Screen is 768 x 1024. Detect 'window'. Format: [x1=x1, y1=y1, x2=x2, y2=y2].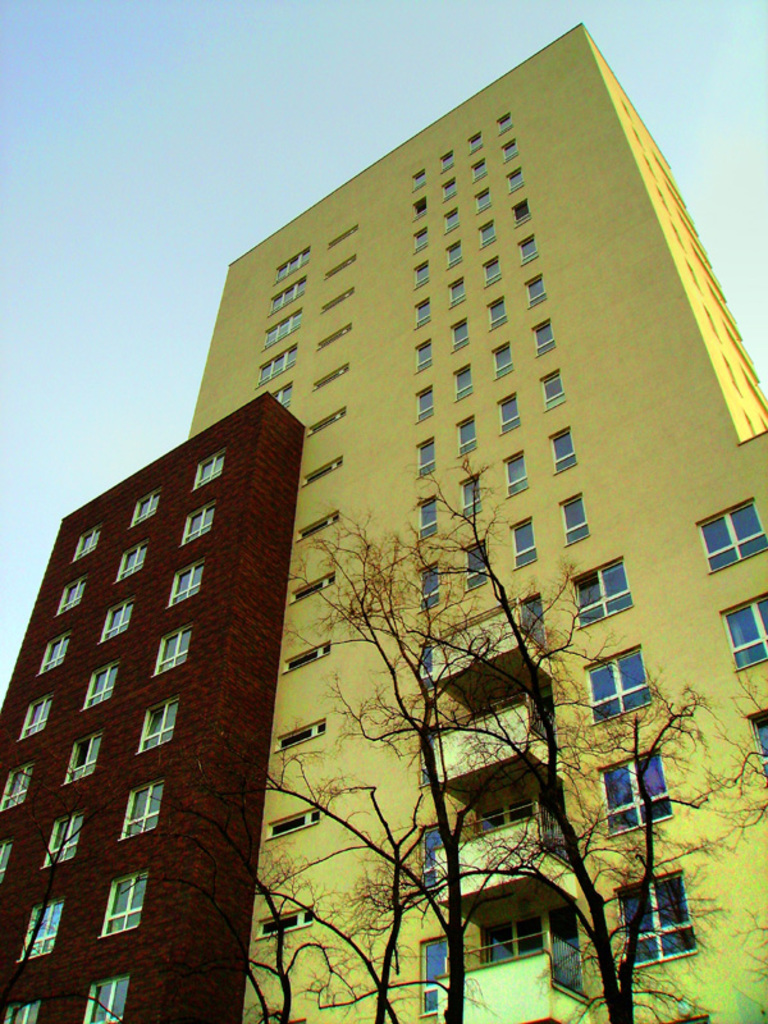
[x1=120, y1=785, x2=170, y2=842].
